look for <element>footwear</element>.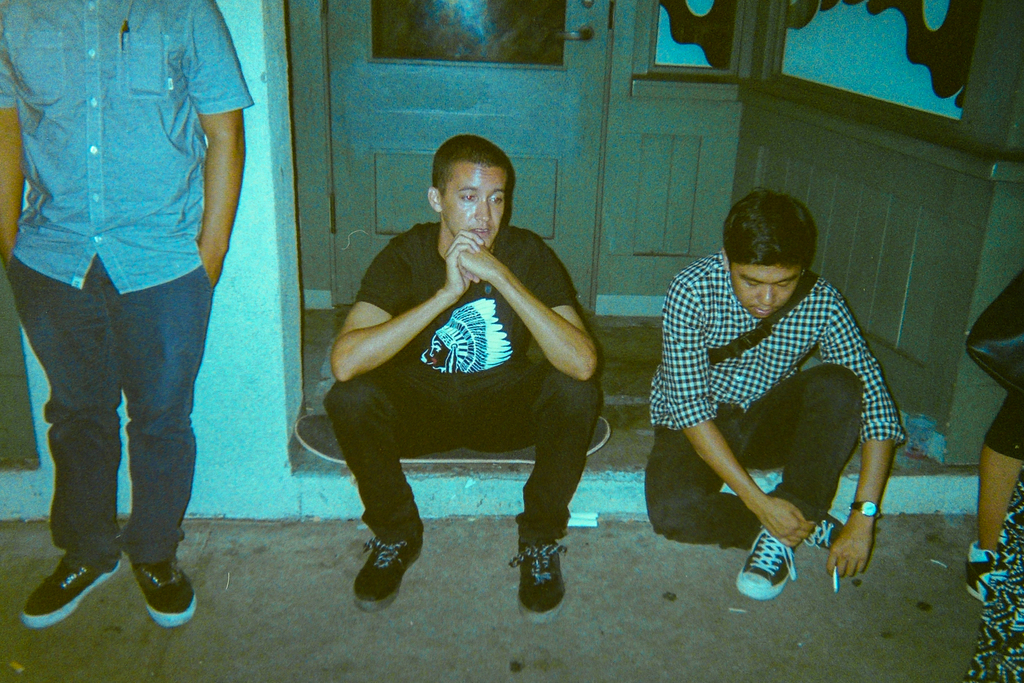
Found: rect(804, 507, 848, 552).
